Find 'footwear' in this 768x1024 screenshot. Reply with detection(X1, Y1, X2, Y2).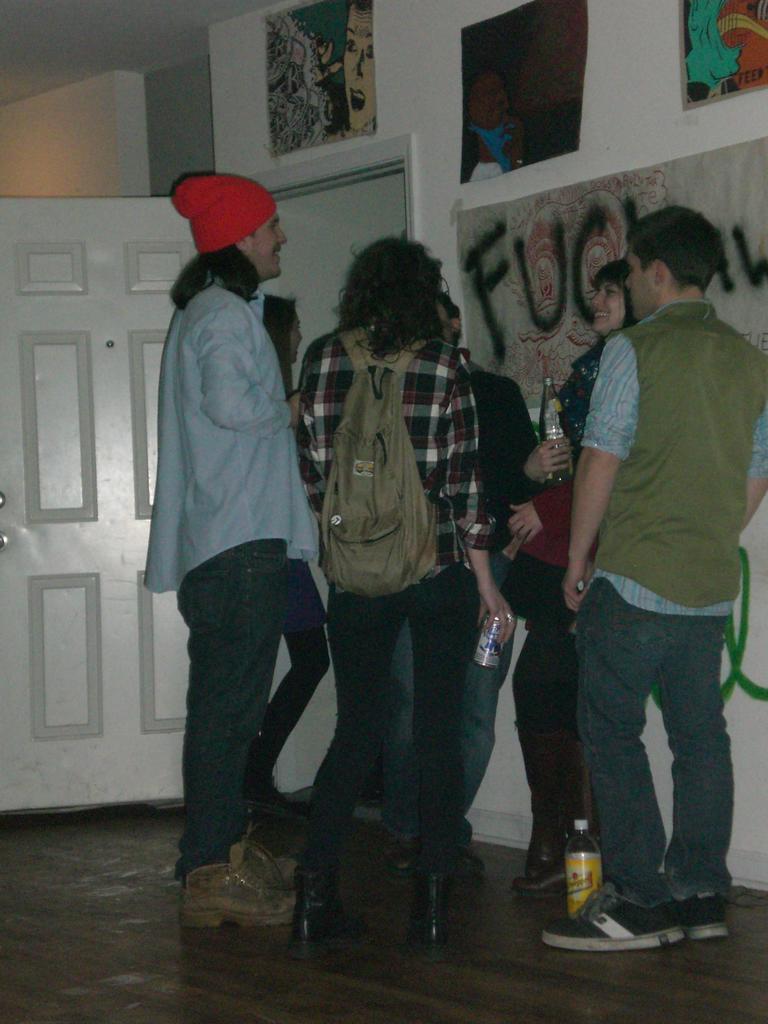
detection(557, 880, 704, 957).
